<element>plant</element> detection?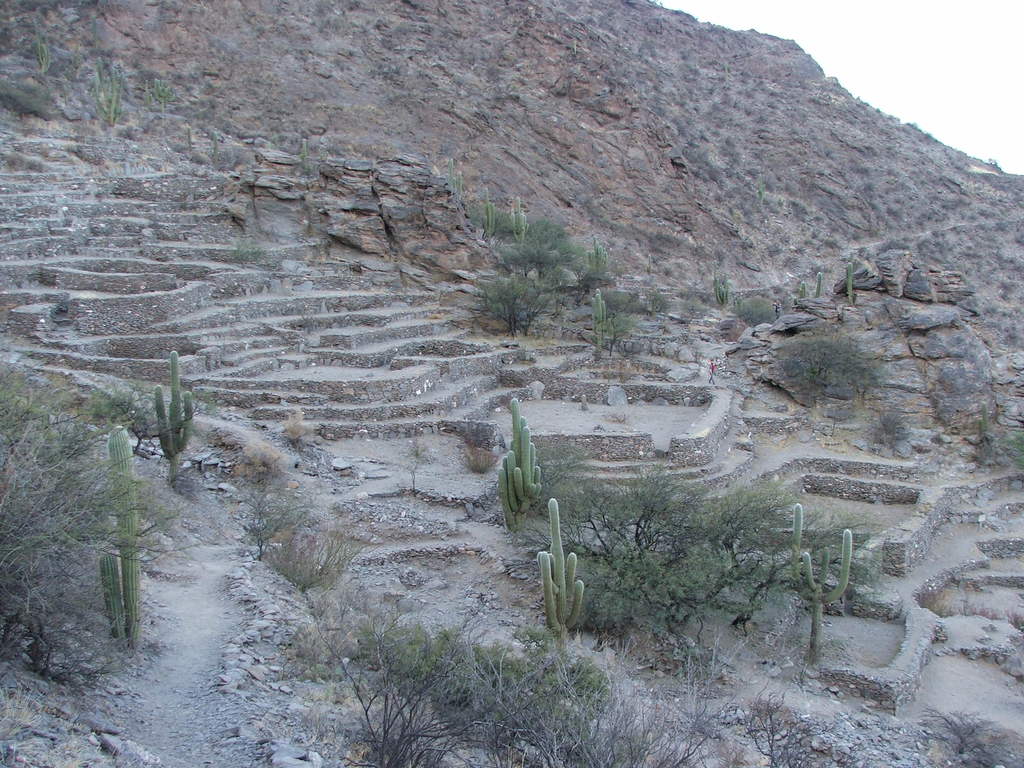
65 80 71 105
